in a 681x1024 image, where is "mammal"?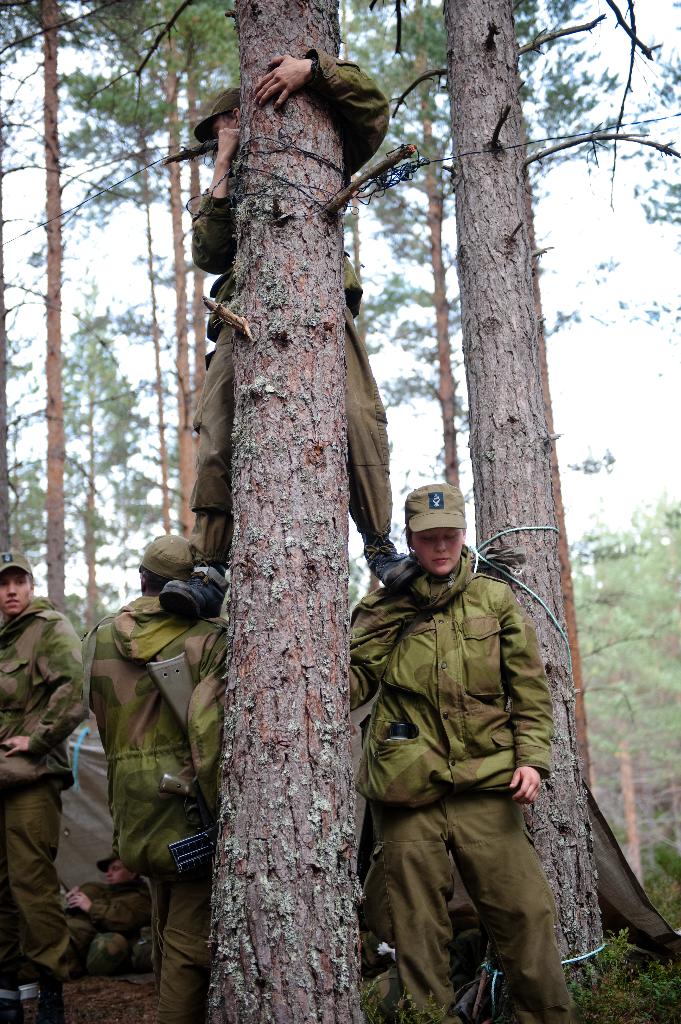
81, 532, 228, 1020.
